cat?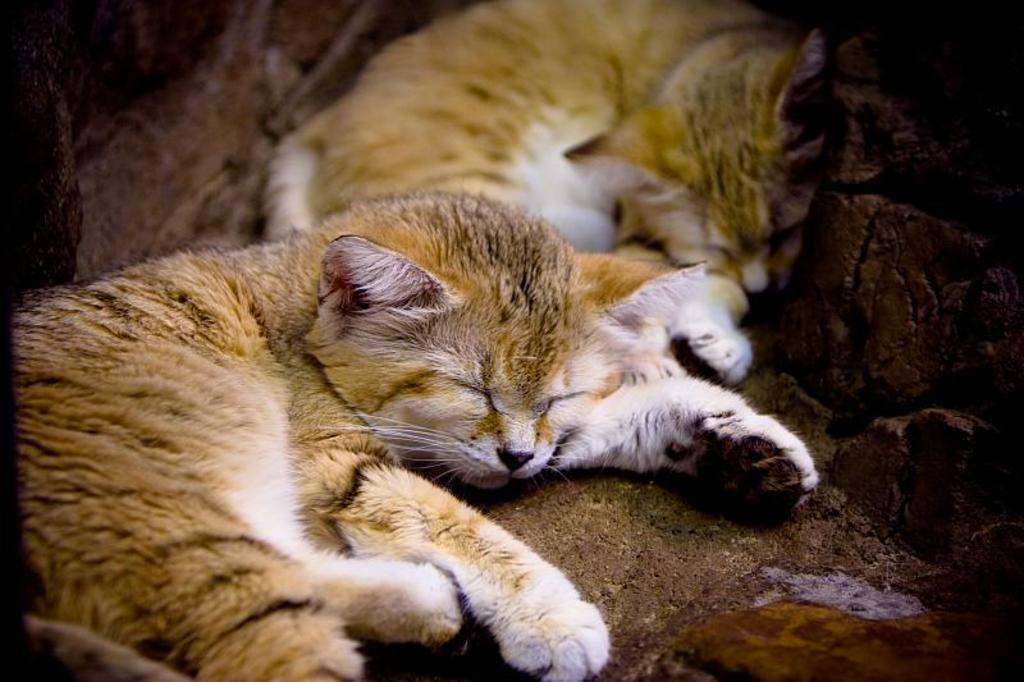
x1=17 y1=177 x2=826 y2=681
